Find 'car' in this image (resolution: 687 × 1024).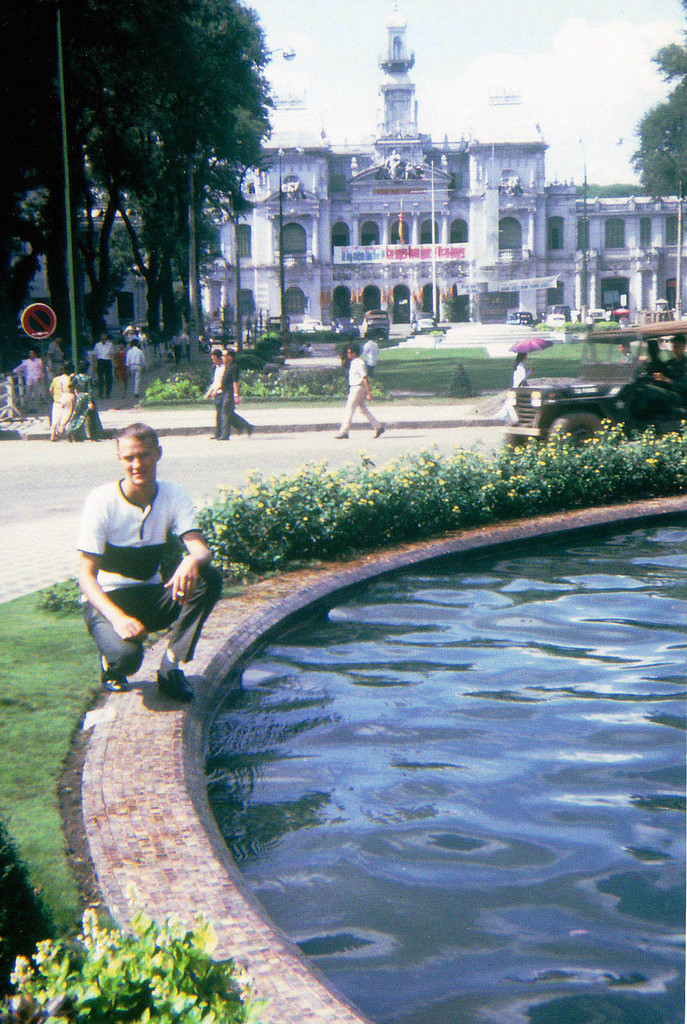
BBox(418, 311, 441, 335).
